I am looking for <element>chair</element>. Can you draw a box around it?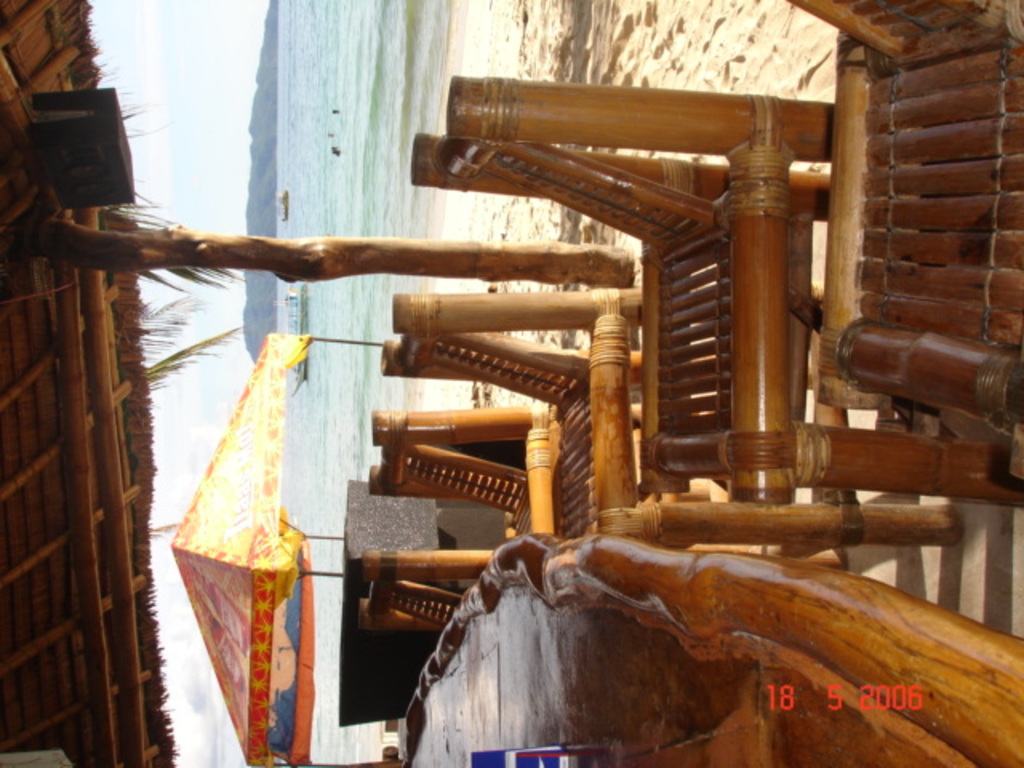
Sure, the bounding box is 354,544,509,635.
